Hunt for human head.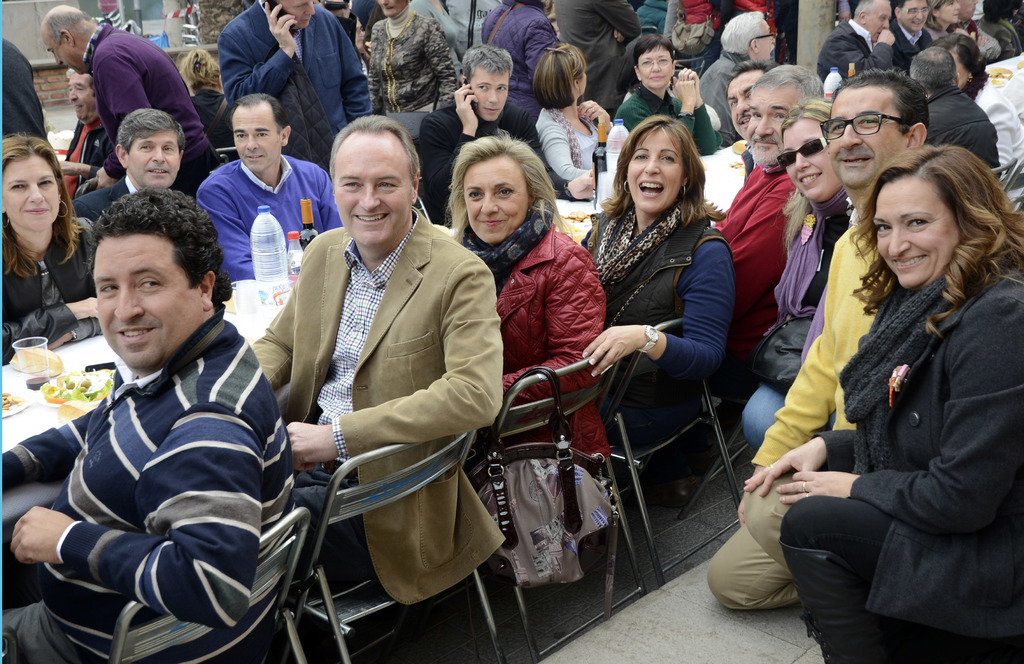
Hunted down at bbox=(858, 140, 991, 282).
